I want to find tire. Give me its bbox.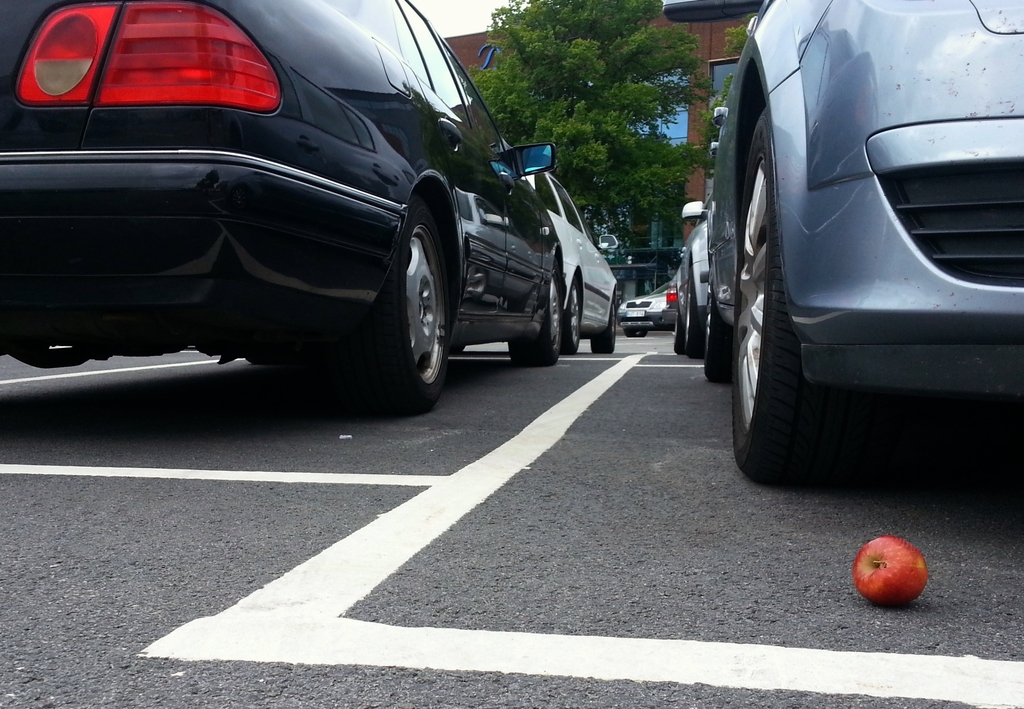
(684,271,705,358).
